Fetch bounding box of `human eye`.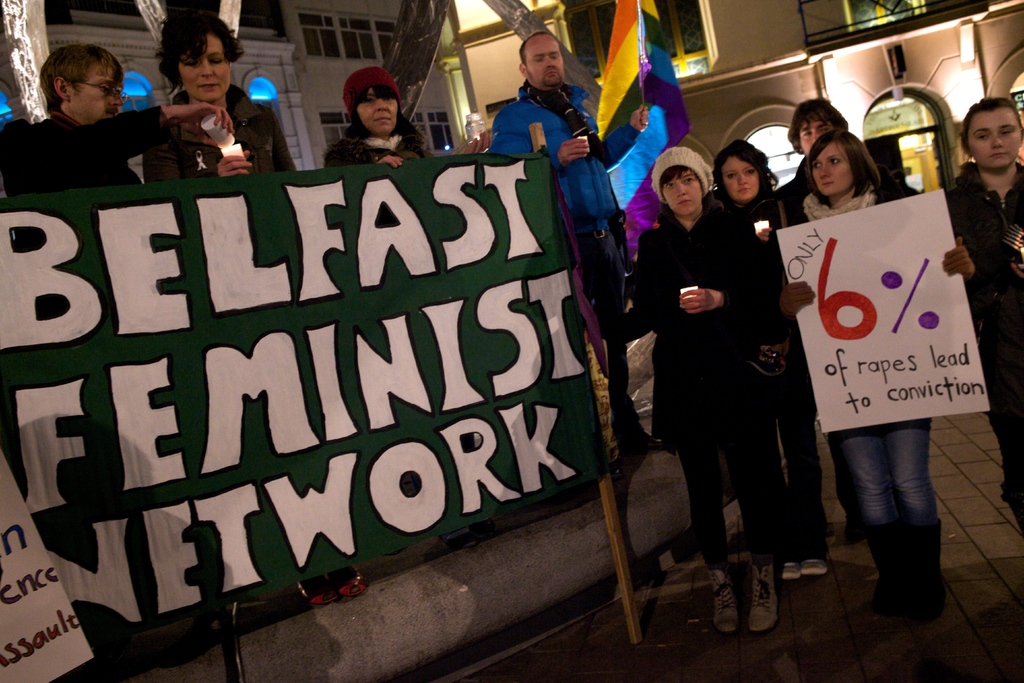
Bbox: bbox(550, 53, 559, 61).
